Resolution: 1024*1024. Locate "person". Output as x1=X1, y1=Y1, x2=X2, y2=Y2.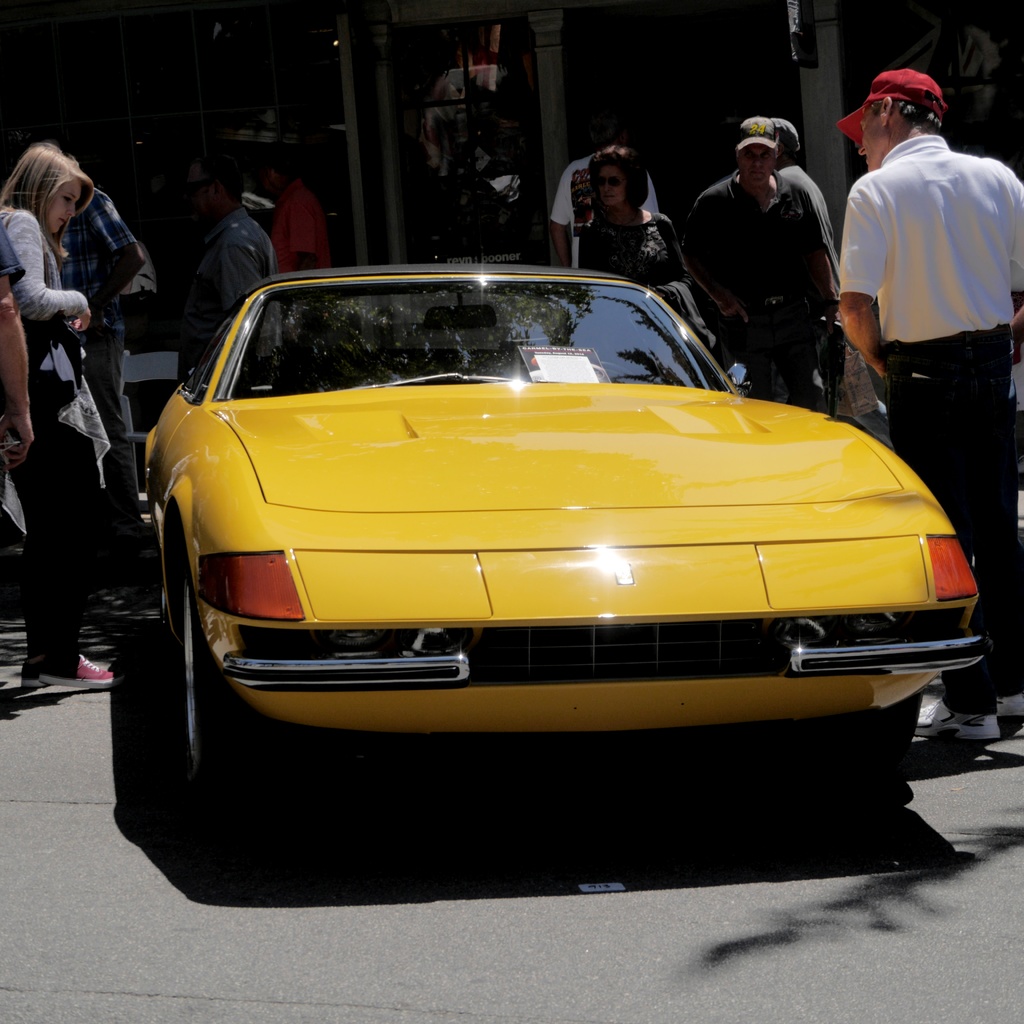
x1=836, y1=66, x2=1023, y2=739.
